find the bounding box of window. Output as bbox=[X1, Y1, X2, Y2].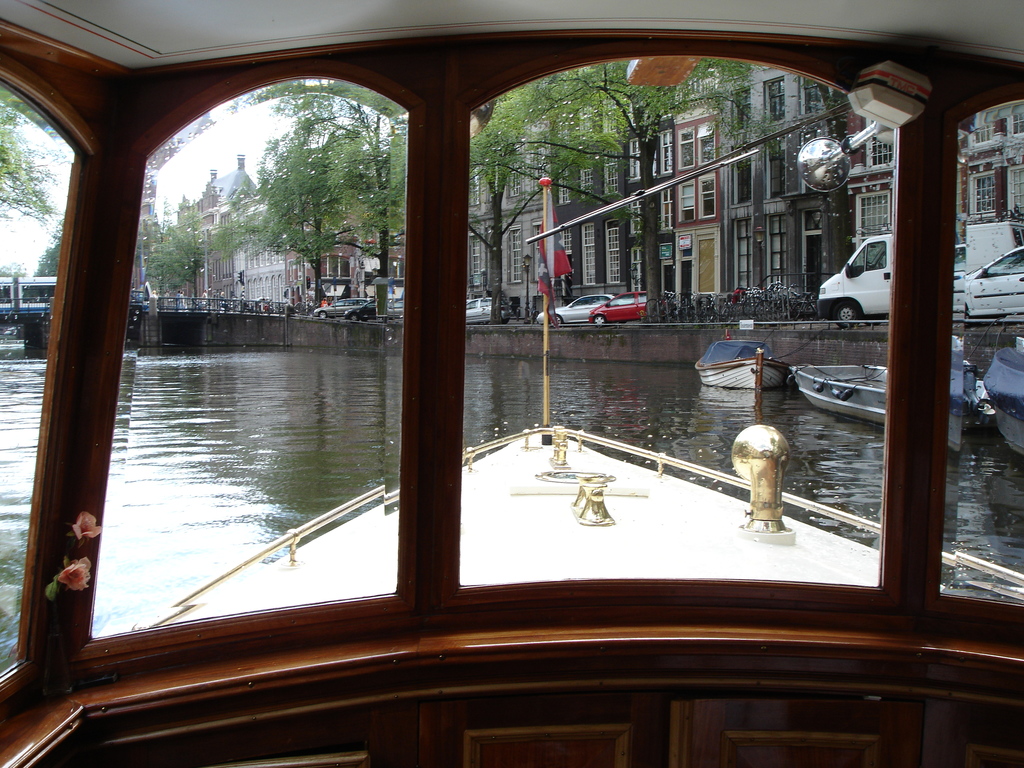
bbox=[602, 149, 619, 194].
